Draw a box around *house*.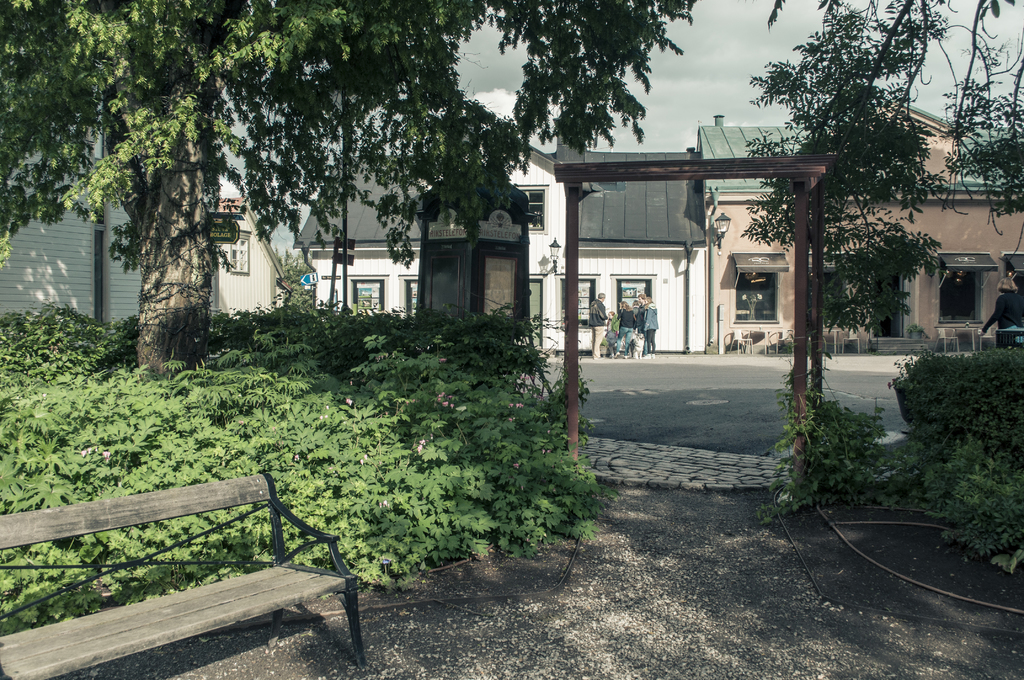
<box>703,119,799,349</box>.
